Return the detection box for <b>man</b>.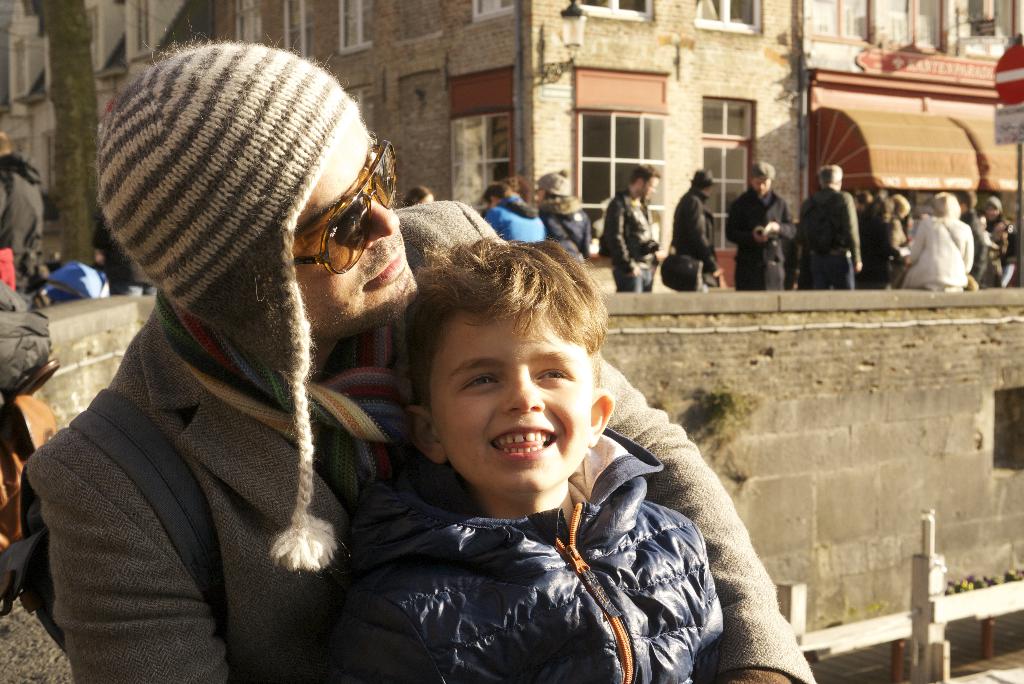
<box>607,162,660,293</box>.
